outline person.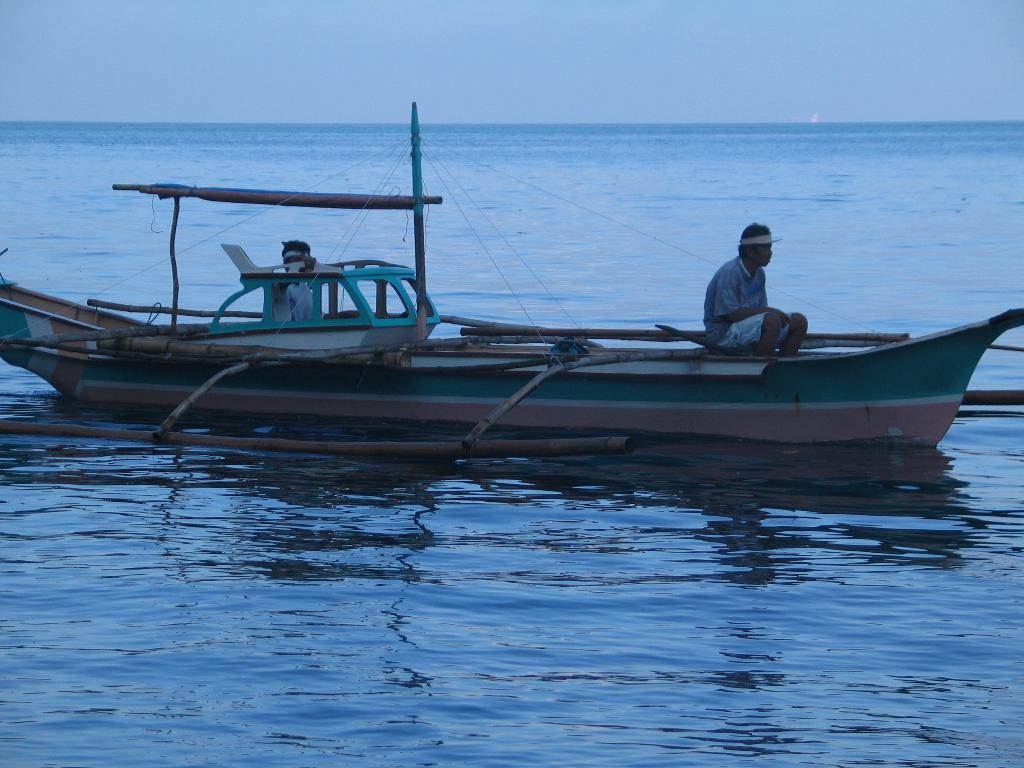
Outline: locate(269, 237, 318, 336).
